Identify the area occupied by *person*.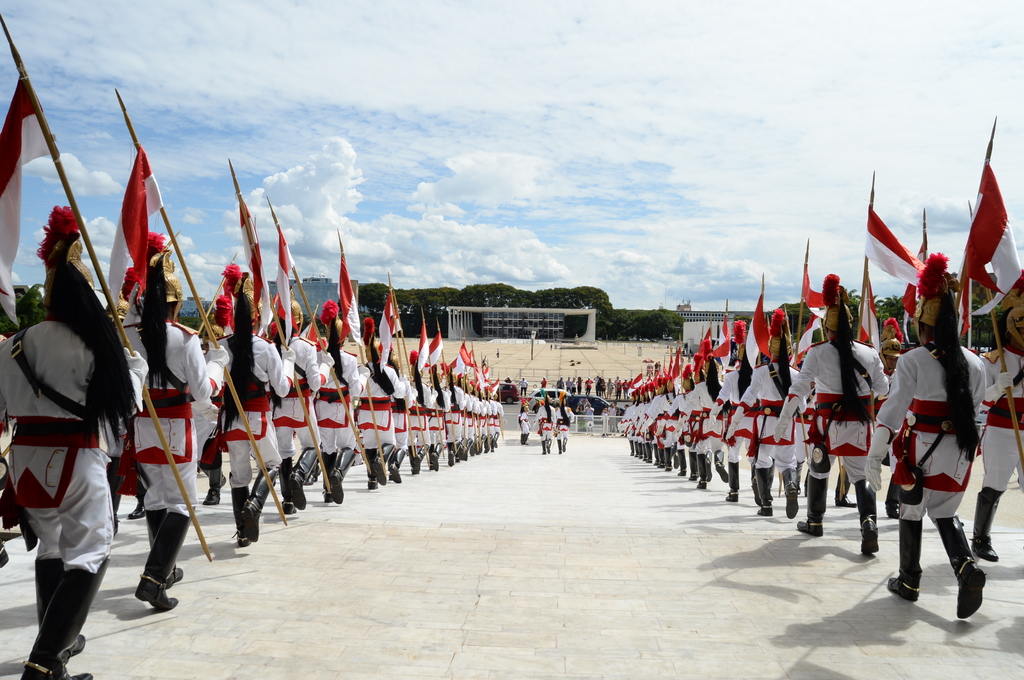
Area: BBox(536, 391, 556, 458).
